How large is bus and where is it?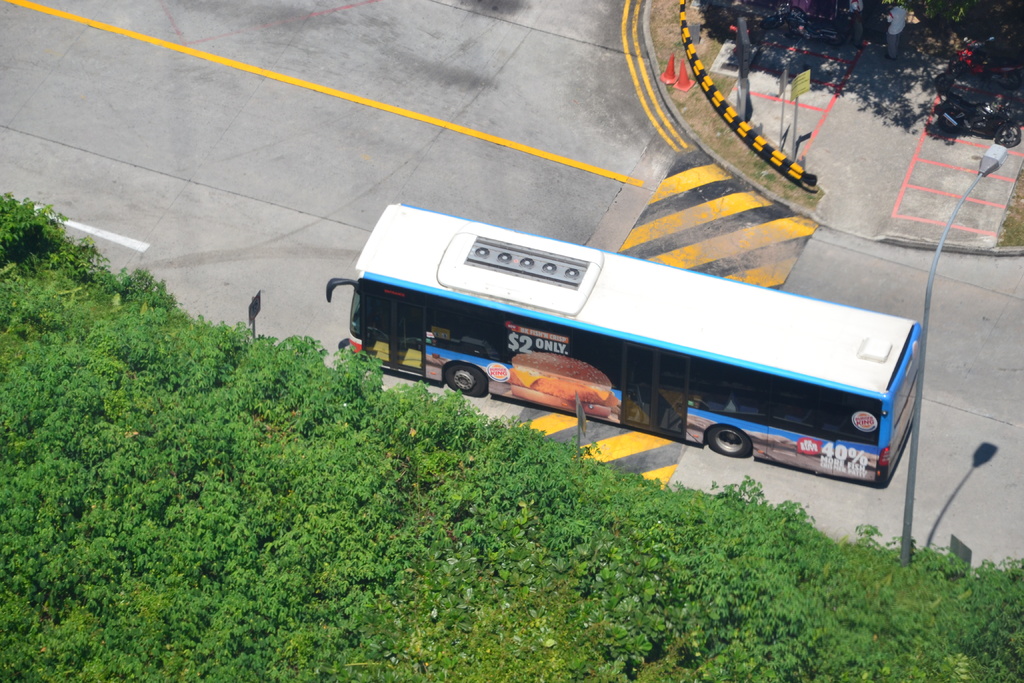
Bounding box: (317, 203, 926, 487).
